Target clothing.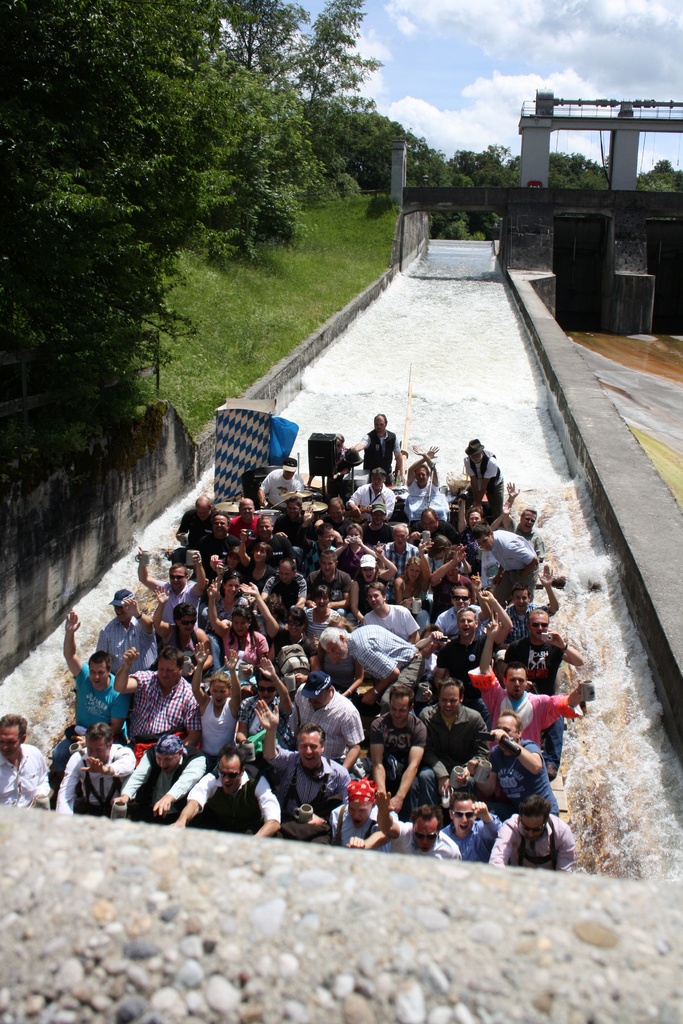
Target region: [240,566,275,593].
